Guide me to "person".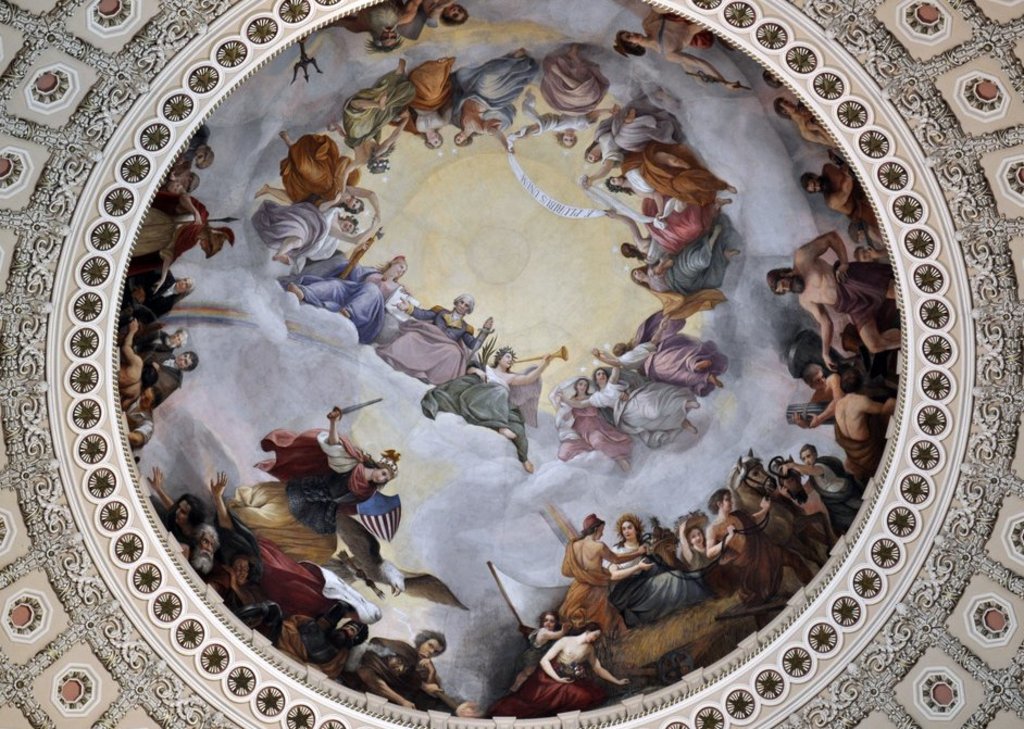
Guidance: pyautogui.locateOnScreen(766, 70, 781, 88).
